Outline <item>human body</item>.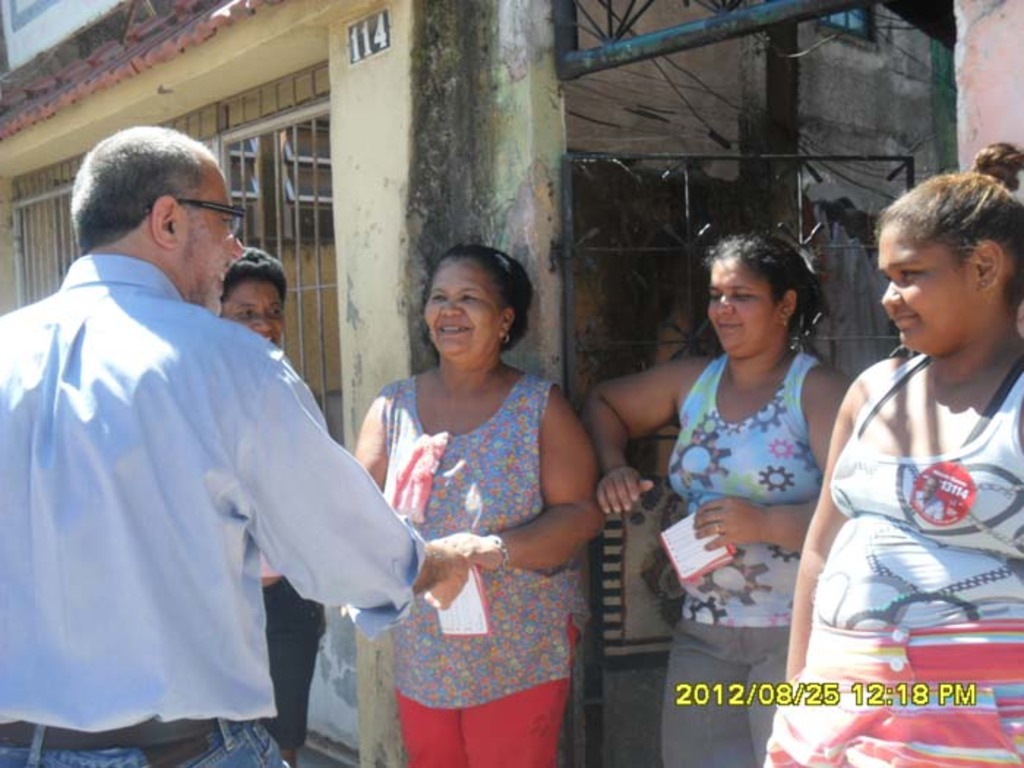
Outline: <bbox>355, 243, 613, 767</bbox>.
